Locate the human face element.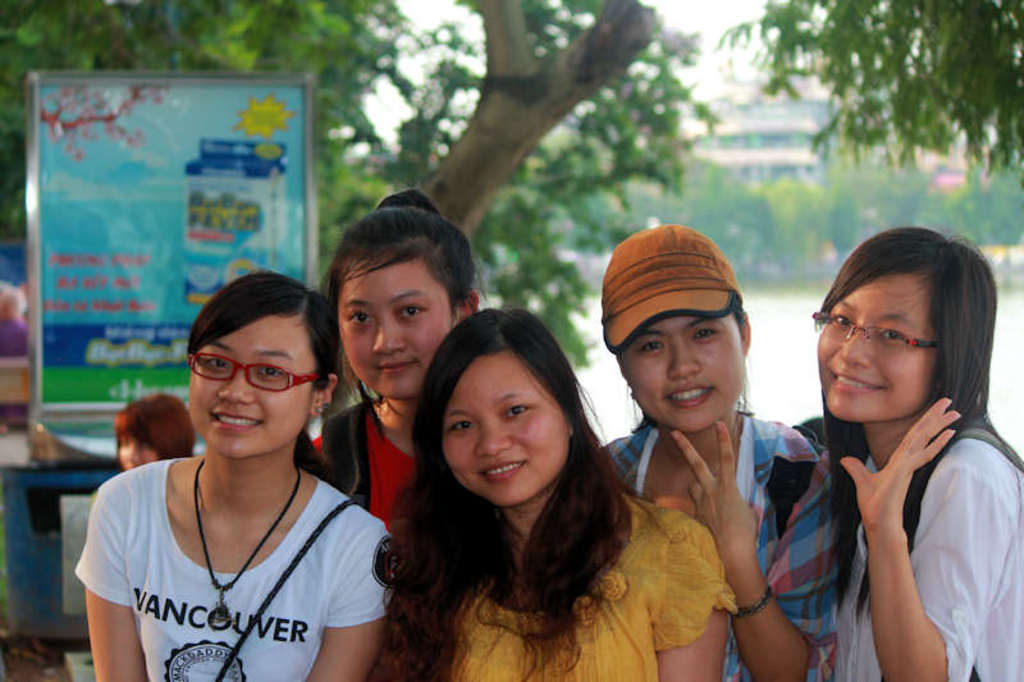
Element bbox: x1=436, y1=344, x2=571, y2=522.
